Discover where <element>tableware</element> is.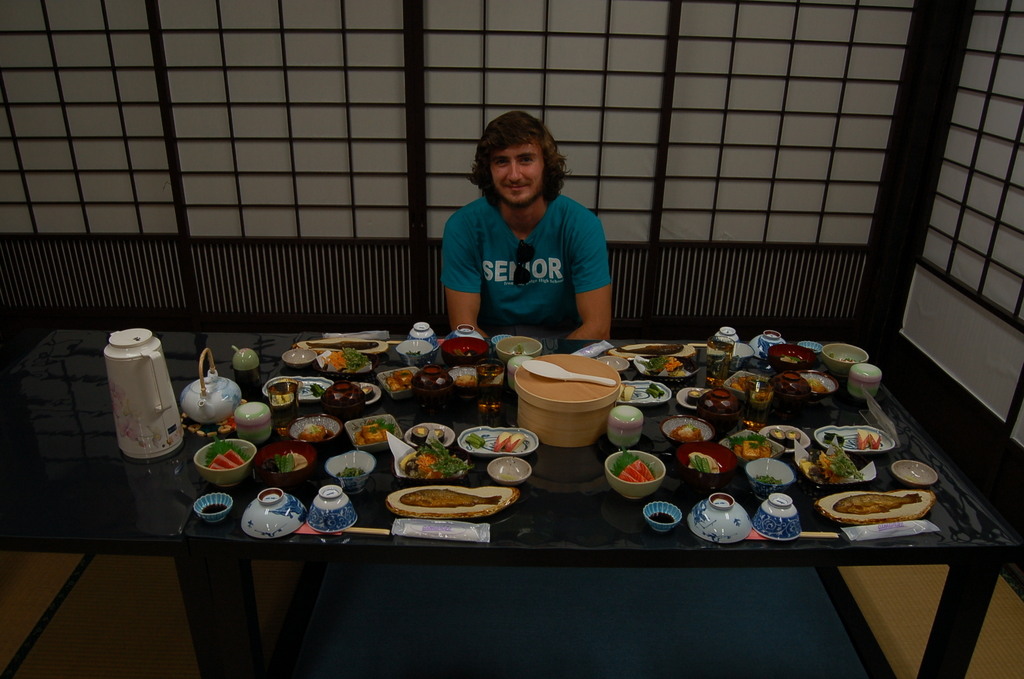
Discovered at 195, 441, 257, 488.
